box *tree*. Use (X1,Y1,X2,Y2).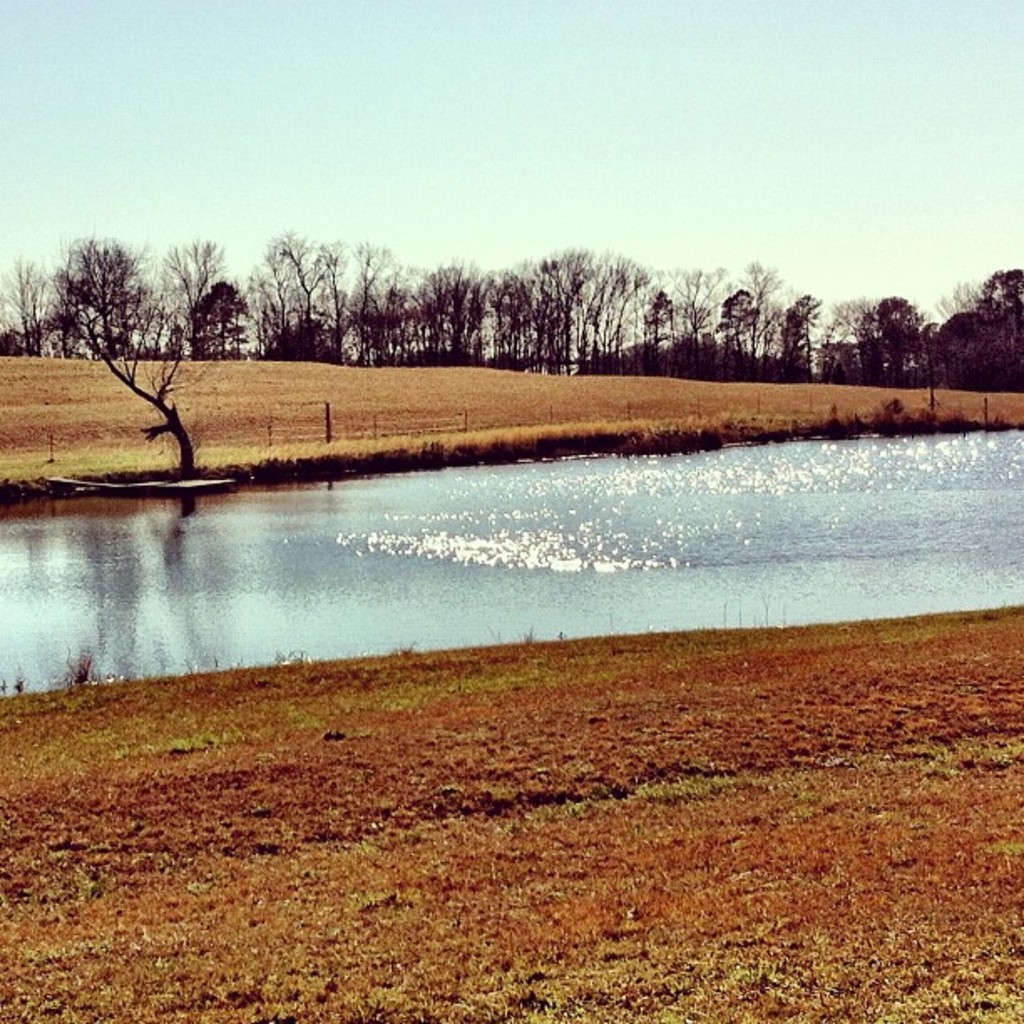
(44,199,216,472).
